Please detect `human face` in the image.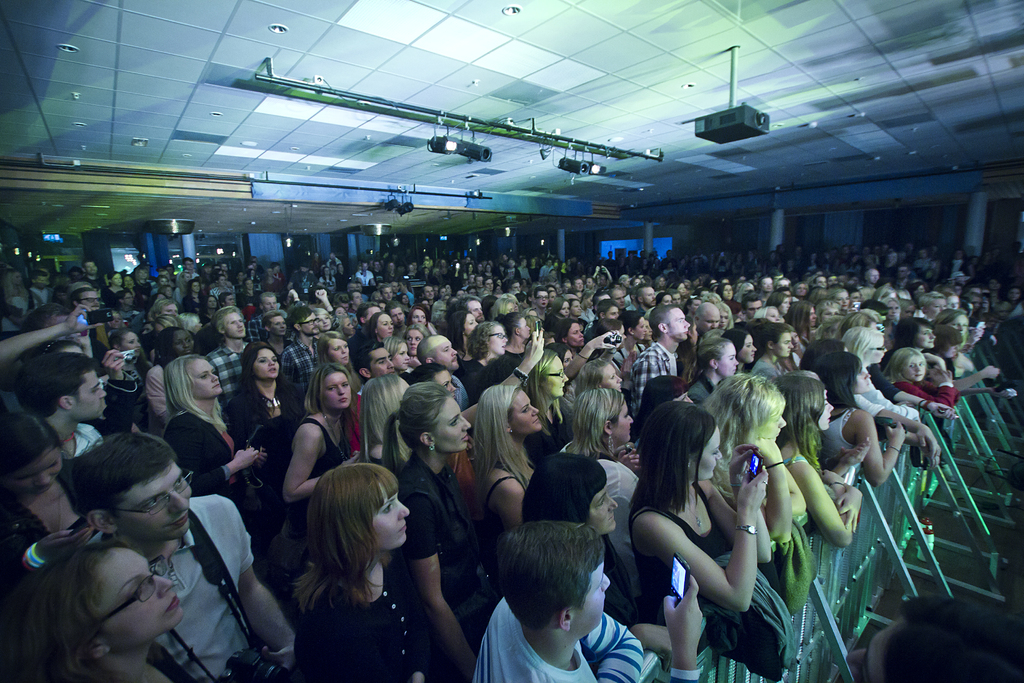
{"left": 945, "top": 317, "right": 969, "bottom": 343}.
